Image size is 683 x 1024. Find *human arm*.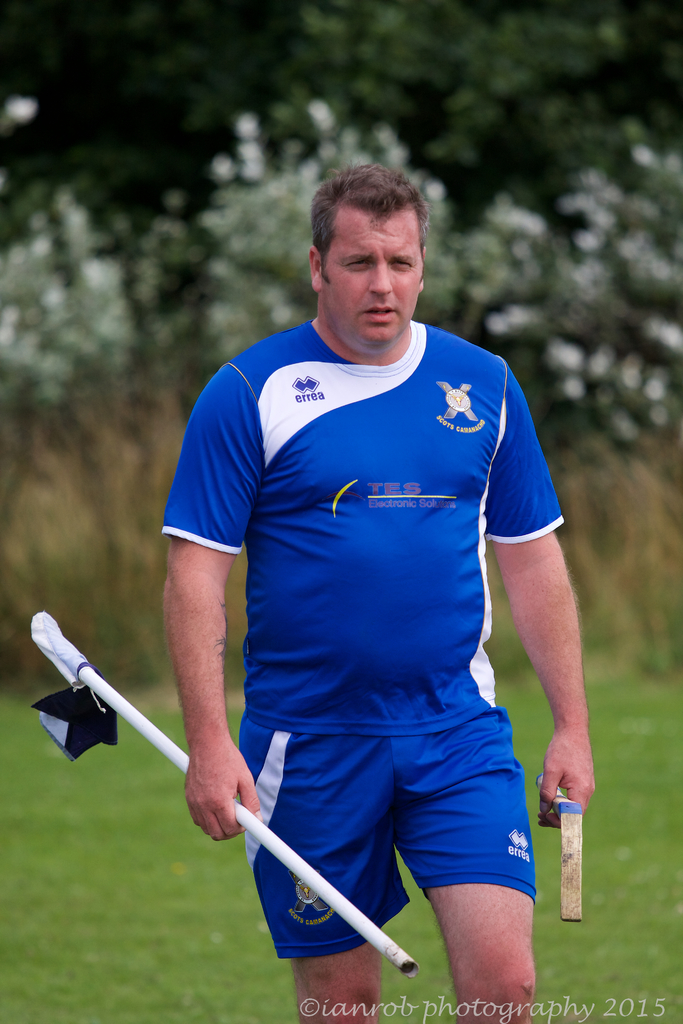
152:493:243:872.
